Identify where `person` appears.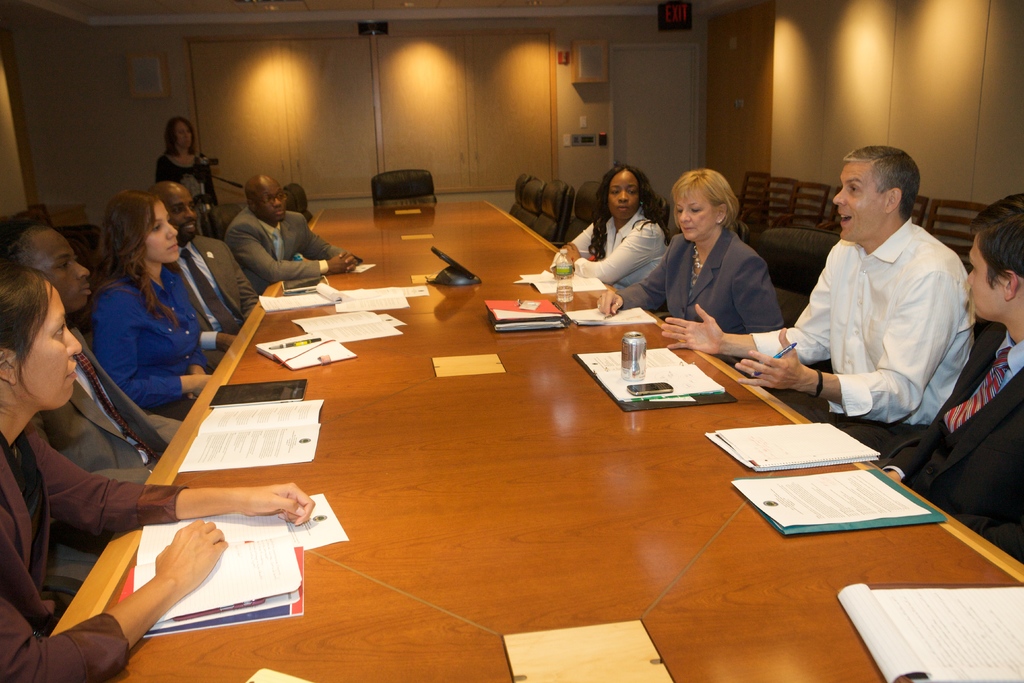
Appears at detection(594, 167, 787, 374).
